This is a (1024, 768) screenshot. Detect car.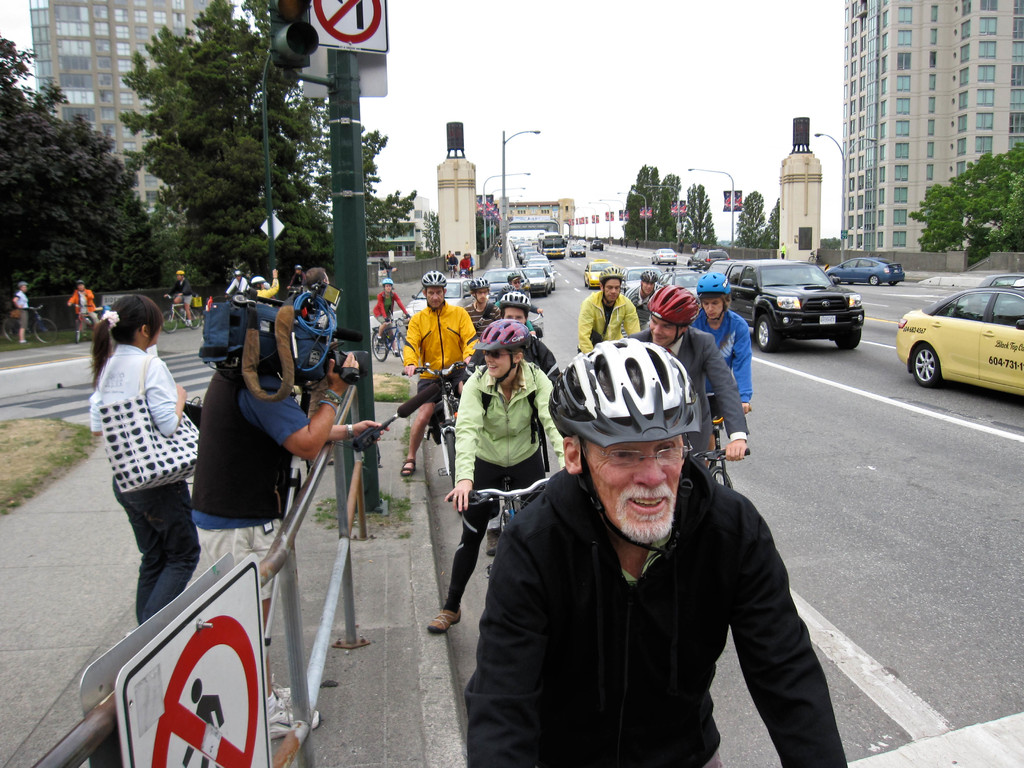
(685,248,727,271).
